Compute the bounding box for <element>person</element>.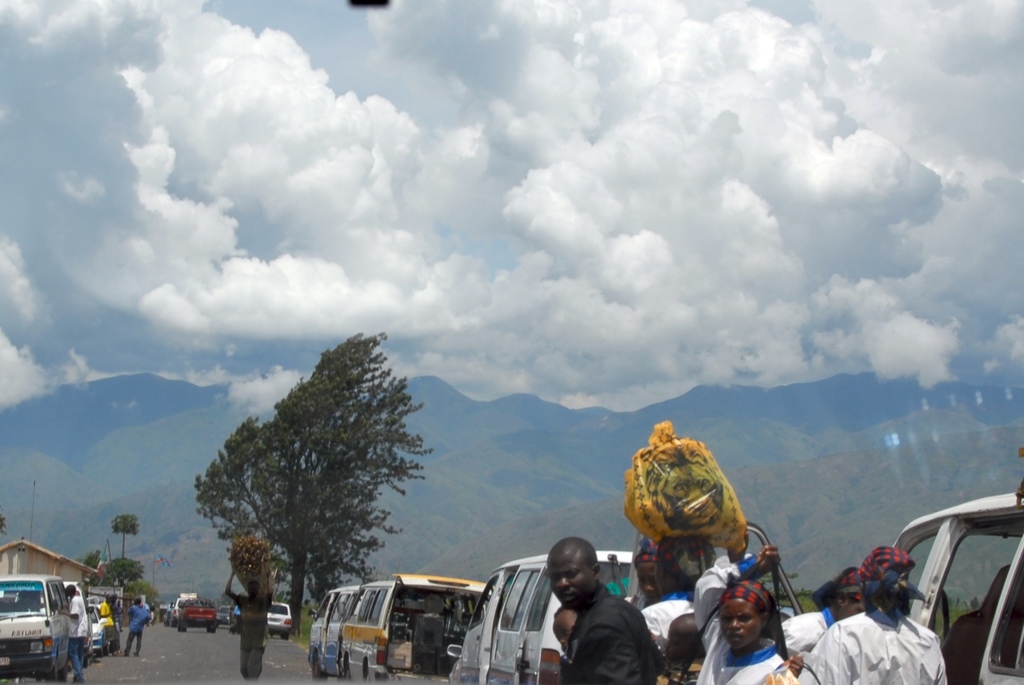
[x1=701, y1=555, x2=798, y2=673].
